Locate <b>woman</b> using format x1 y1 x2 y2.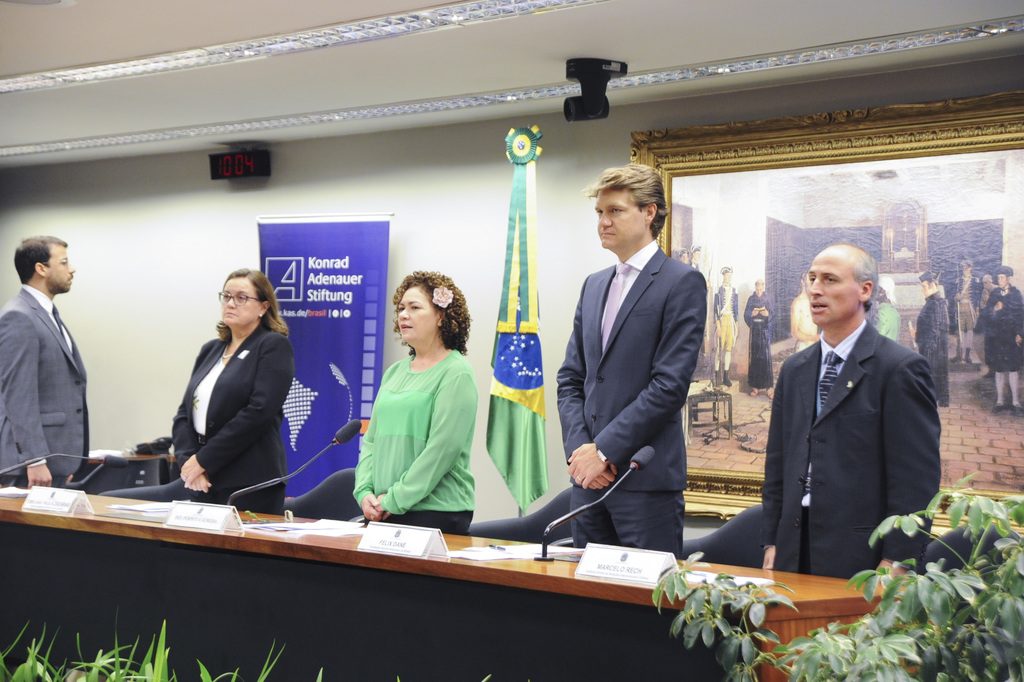
169 267 294 514.
